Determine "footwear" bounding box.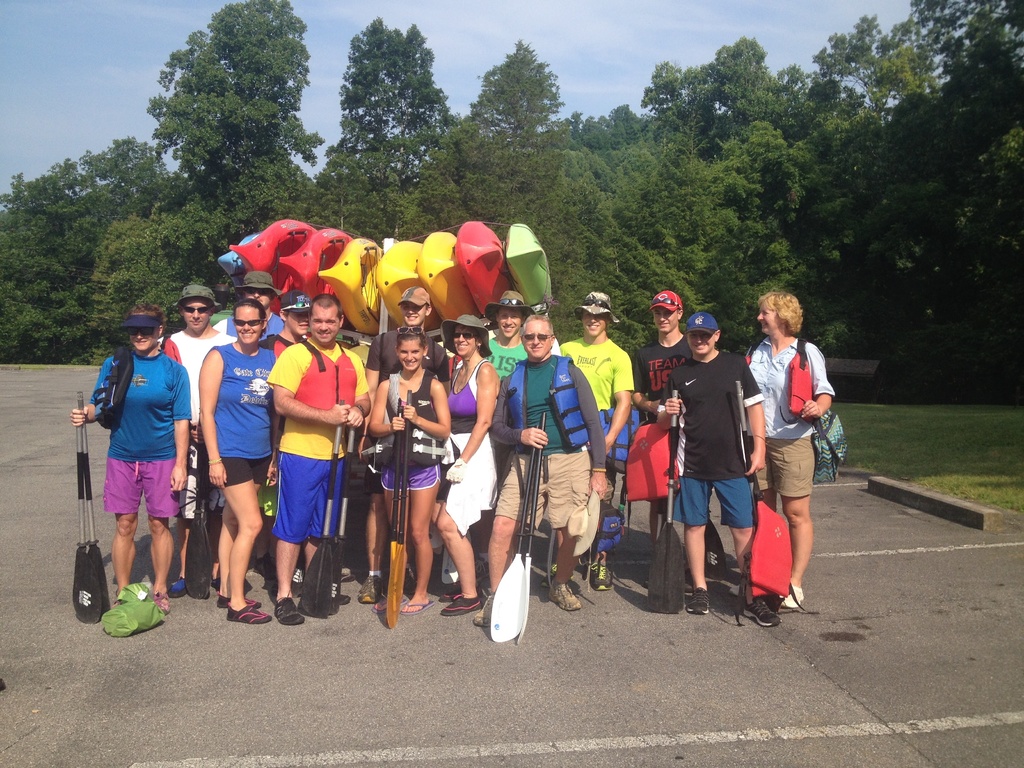
Determined: bbox=(397, 600, 435, 614).
